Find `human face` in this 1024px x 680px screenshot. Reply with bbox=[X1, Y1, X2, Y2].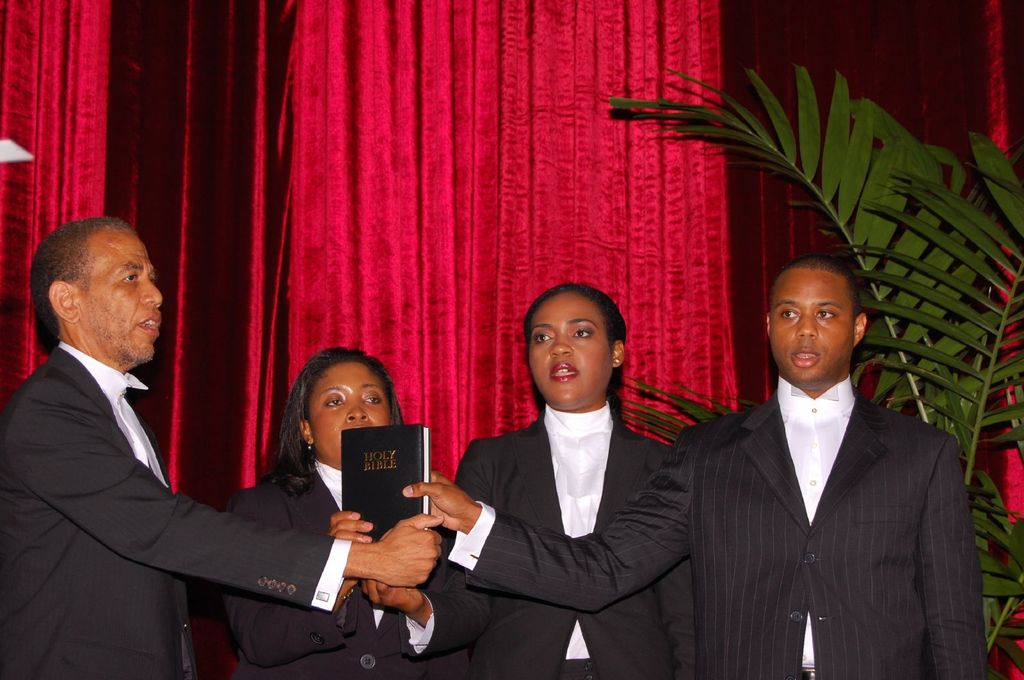
bbox=[772, 268, 852, 386].
